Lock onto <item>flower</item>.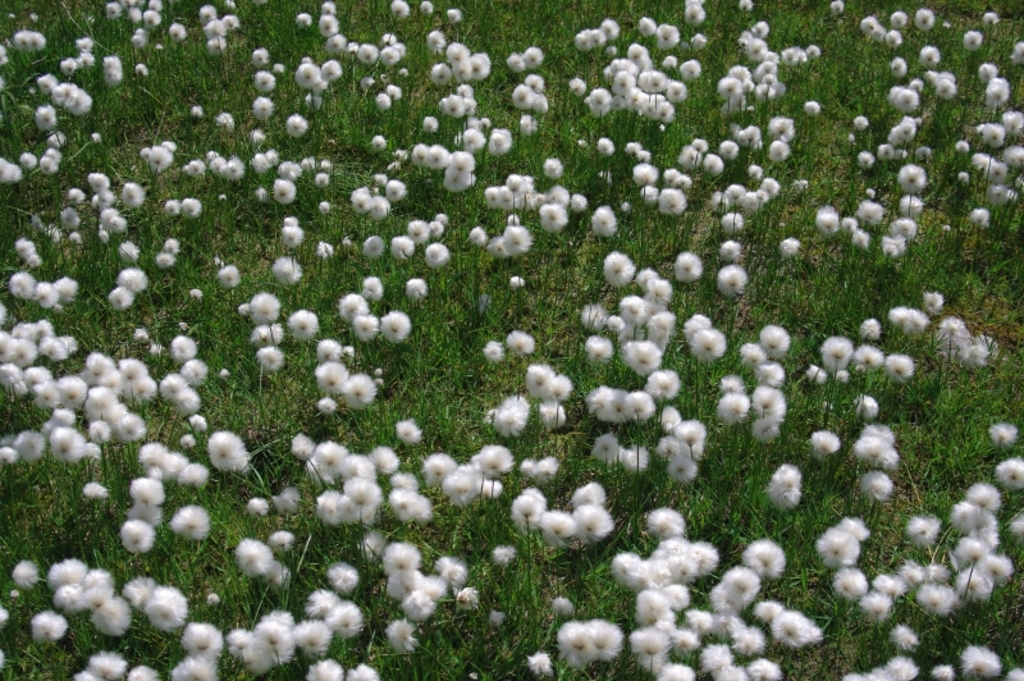
Locked: 593:367:701:483.
